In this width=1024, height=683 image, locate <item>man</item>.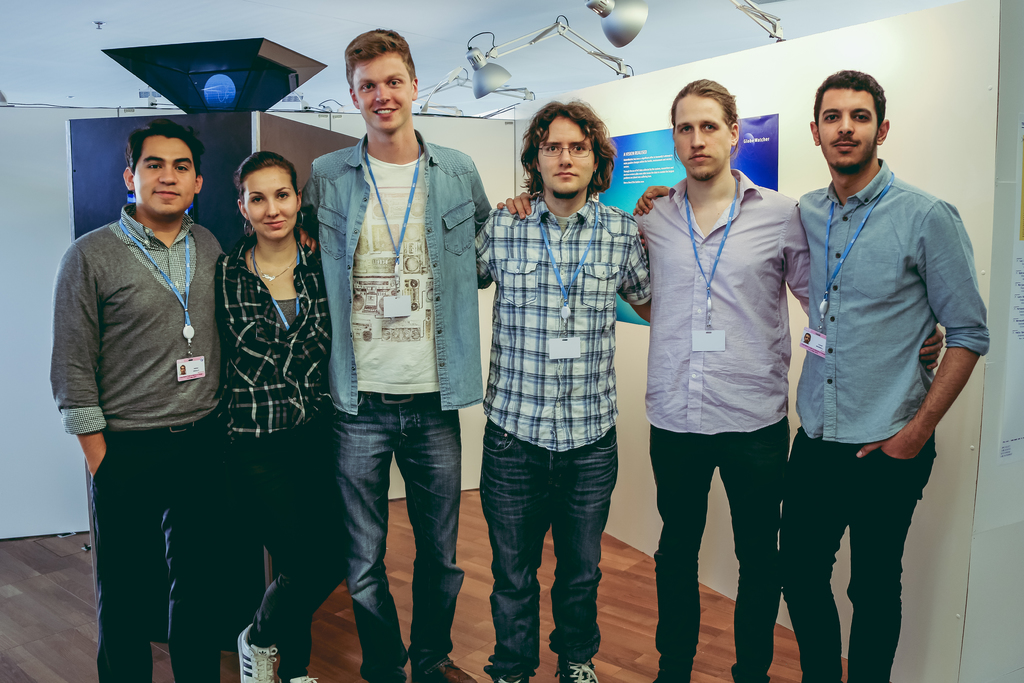
Bounding box: 499, 78, 934, 682.
